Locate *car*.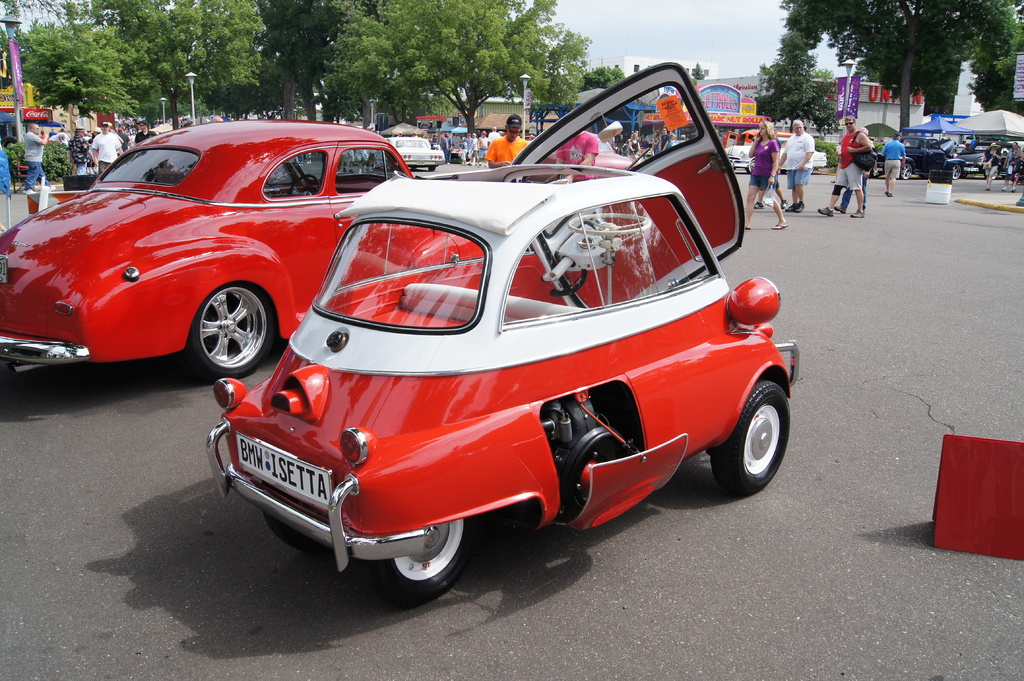
Bounding box: 370/136/446/172.
